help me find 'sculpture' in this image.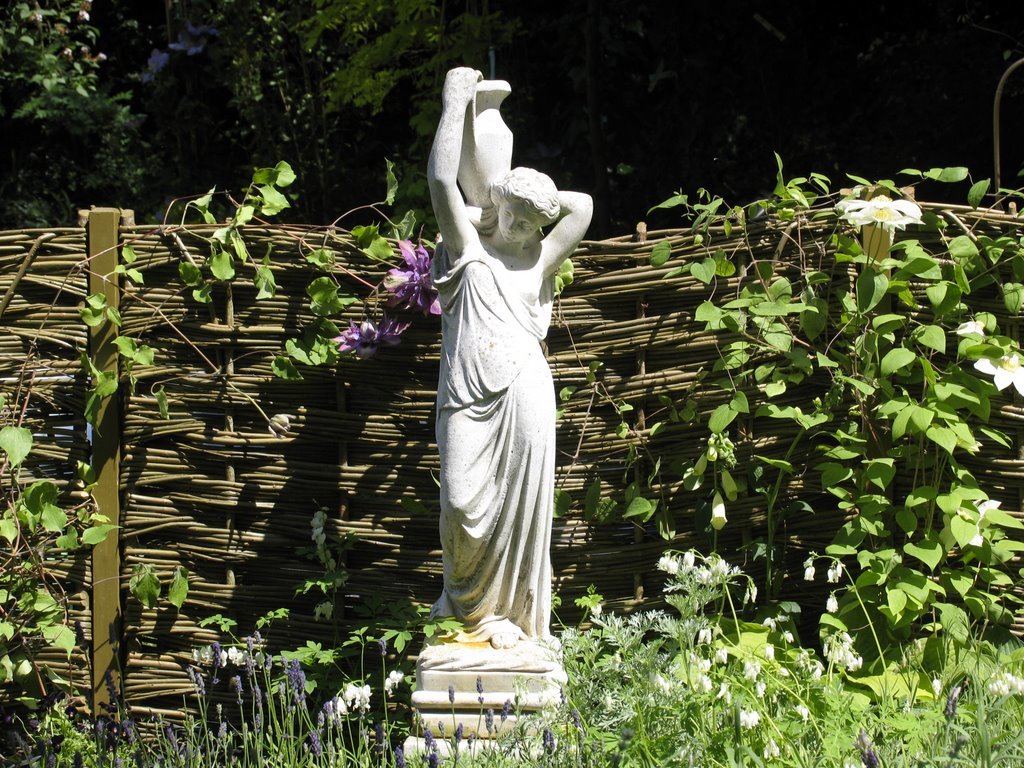
Found it: l=412, t=67, r=584, b=758.
